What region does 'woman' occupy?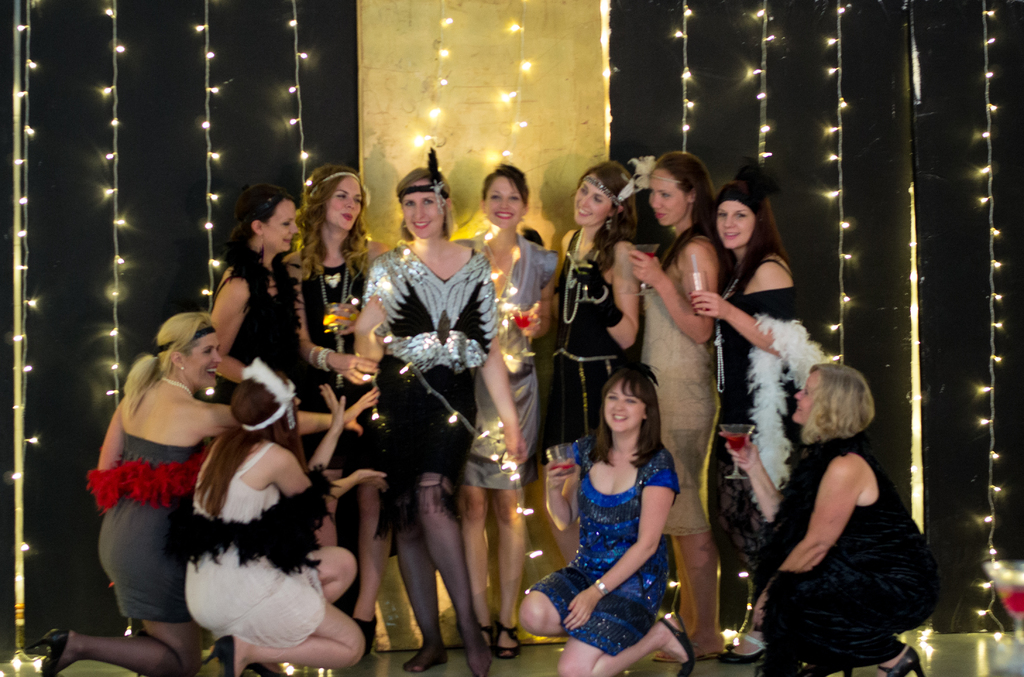
[281, 163, 392, 651].
